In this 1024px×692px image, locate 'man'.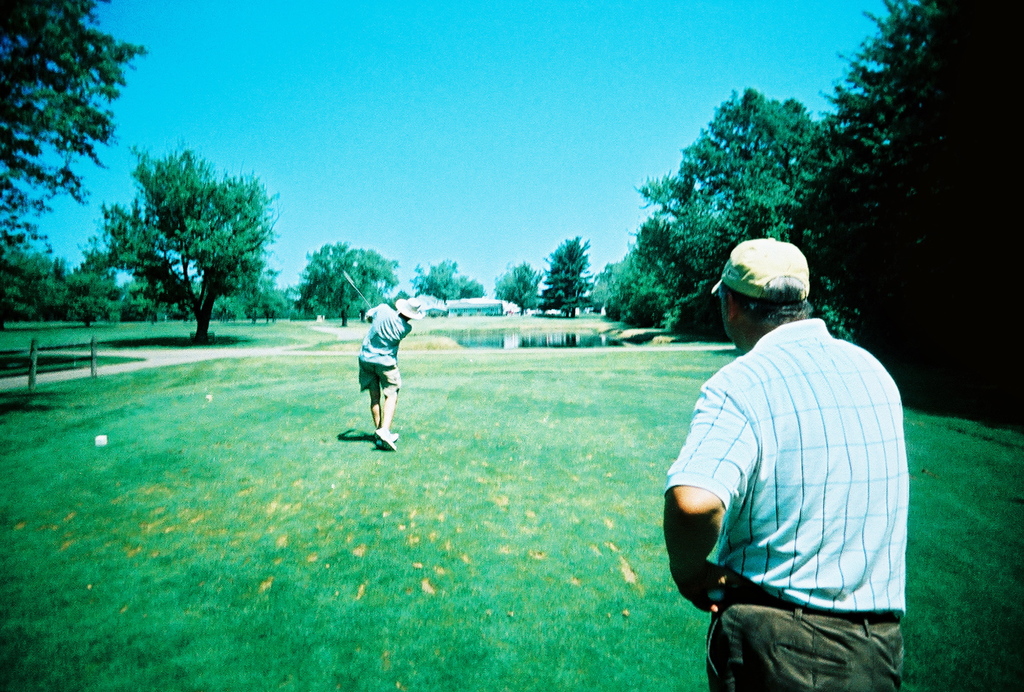
Bounding box: 682/245/924/691.
